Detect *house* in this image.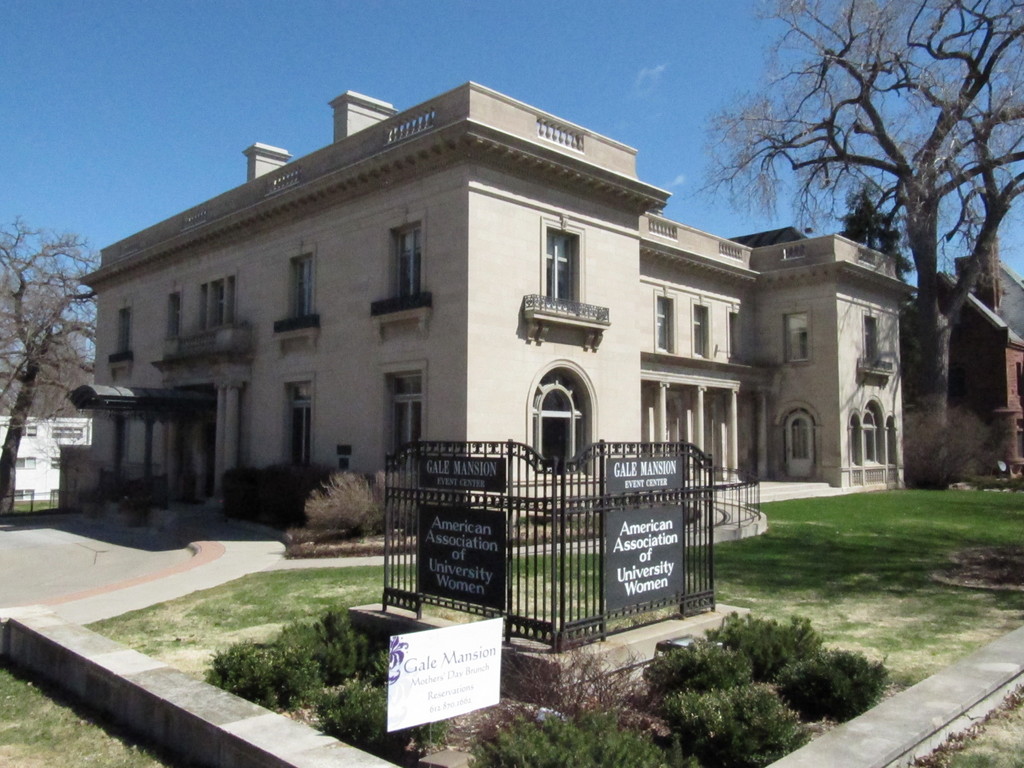
Detection: left=733, top=219, right=909, bottom=490.
